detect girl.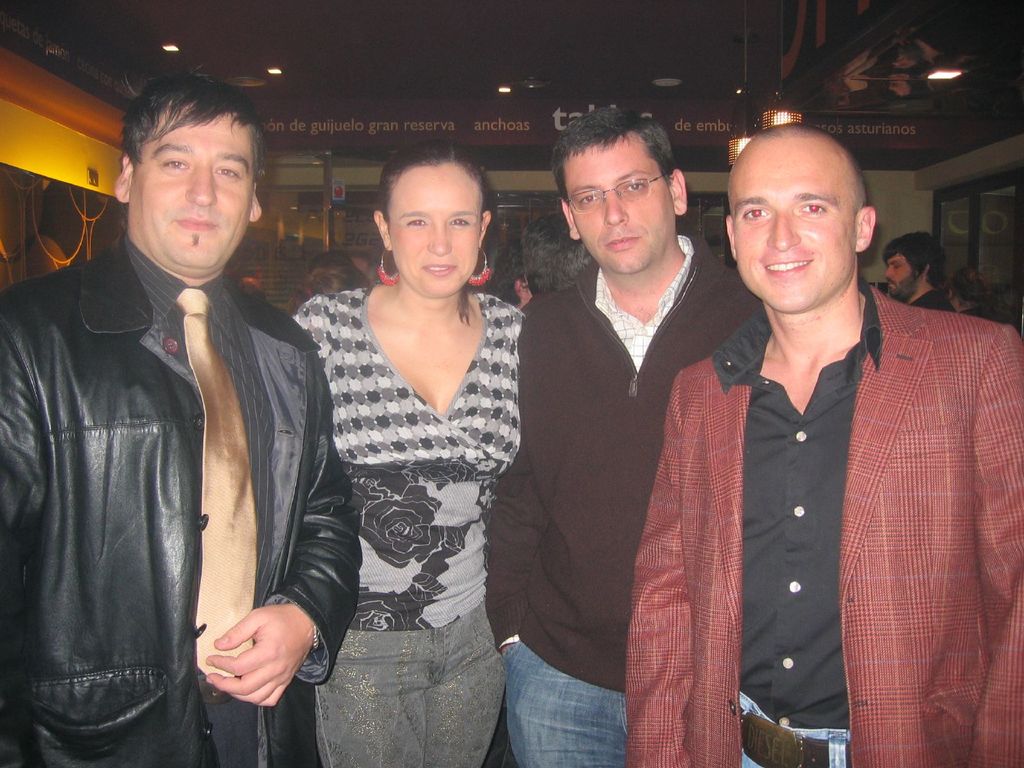
Detected at pyautogui.locateOnScreen(291, 140, 525, 767).
